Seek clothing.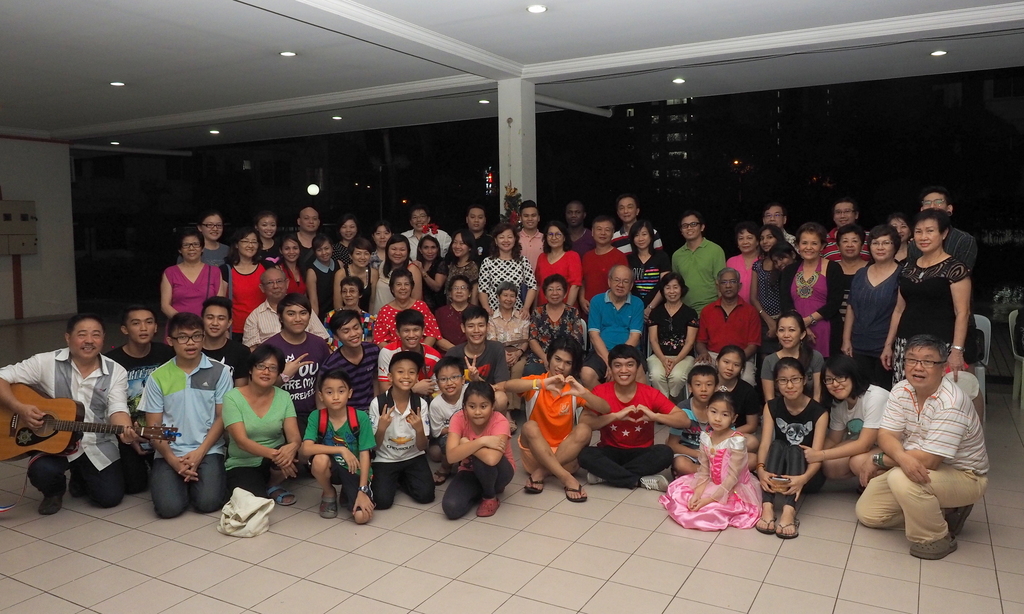
bbox=[754, 342, 817, 387].
